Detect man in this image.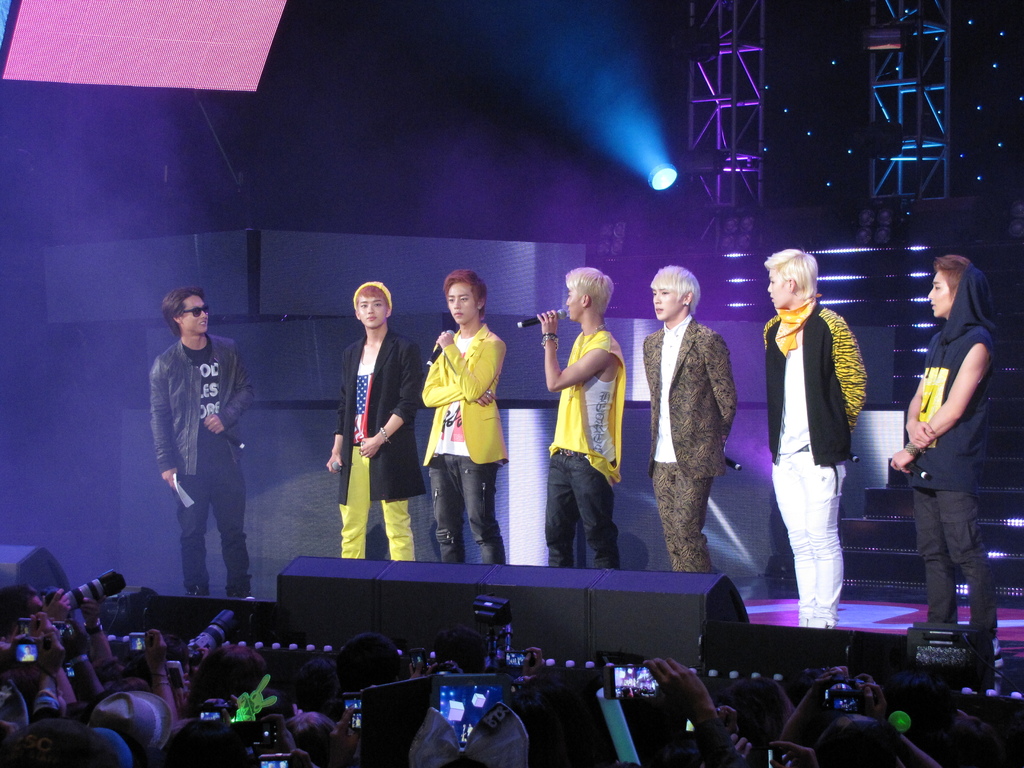
Detection: x1=0 y1=584 x2=66 y2=648.
